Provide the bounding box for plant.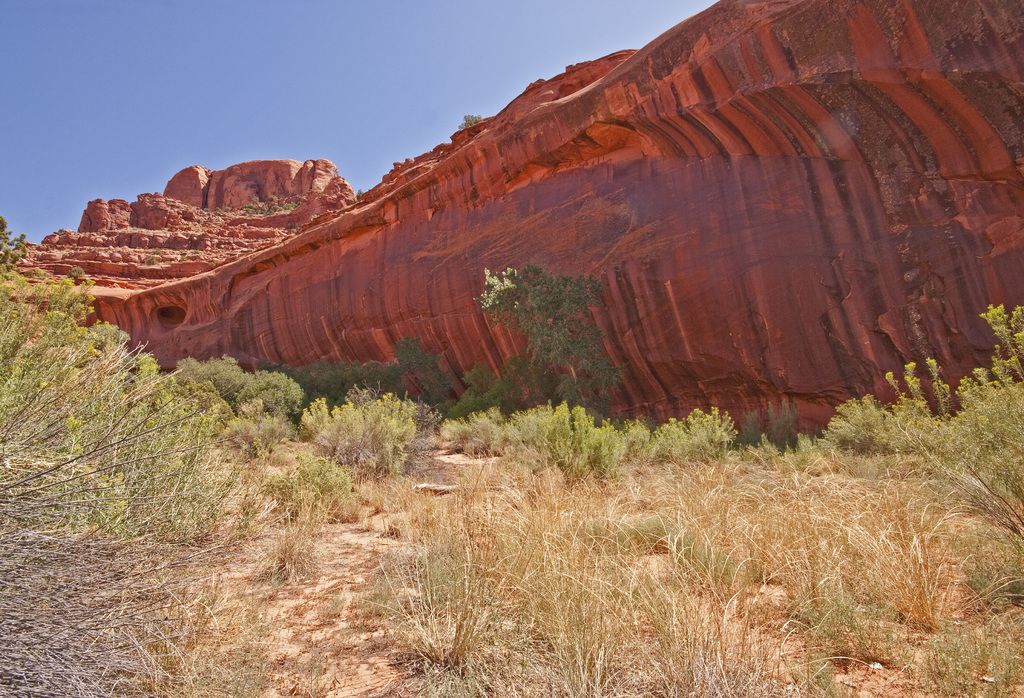
{"left": 461, "top": 111, "right": 482, "bottom": 129}.
